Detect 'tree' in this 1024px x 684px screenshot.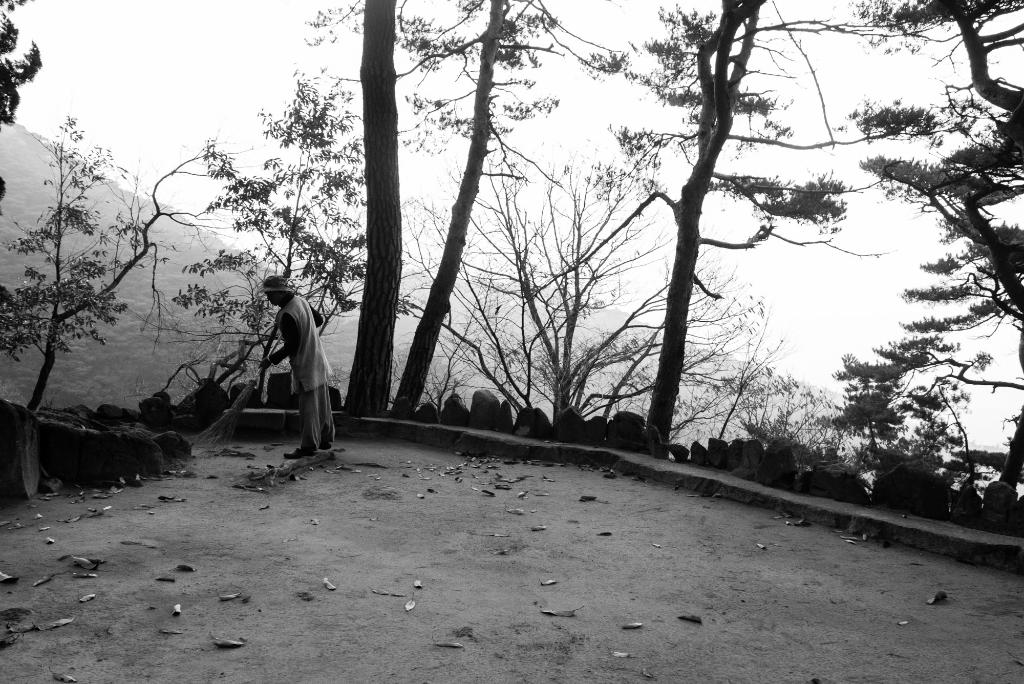
Detection: (left=0, top=0, right=47, bottom=126).
